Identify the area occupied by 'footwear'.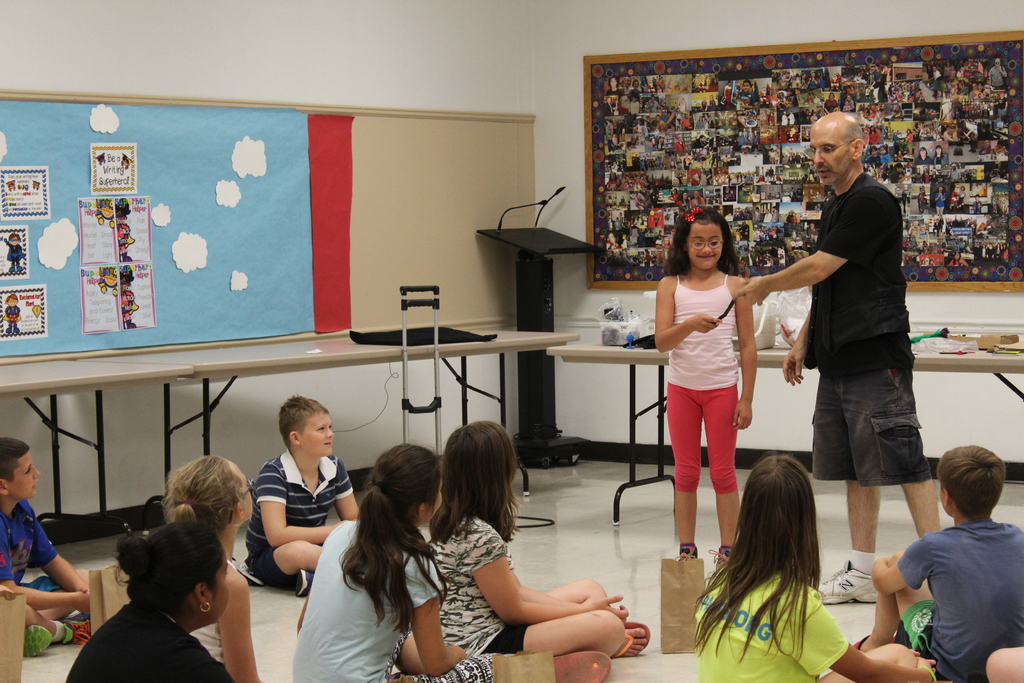
Area: 715,541,735,563.
